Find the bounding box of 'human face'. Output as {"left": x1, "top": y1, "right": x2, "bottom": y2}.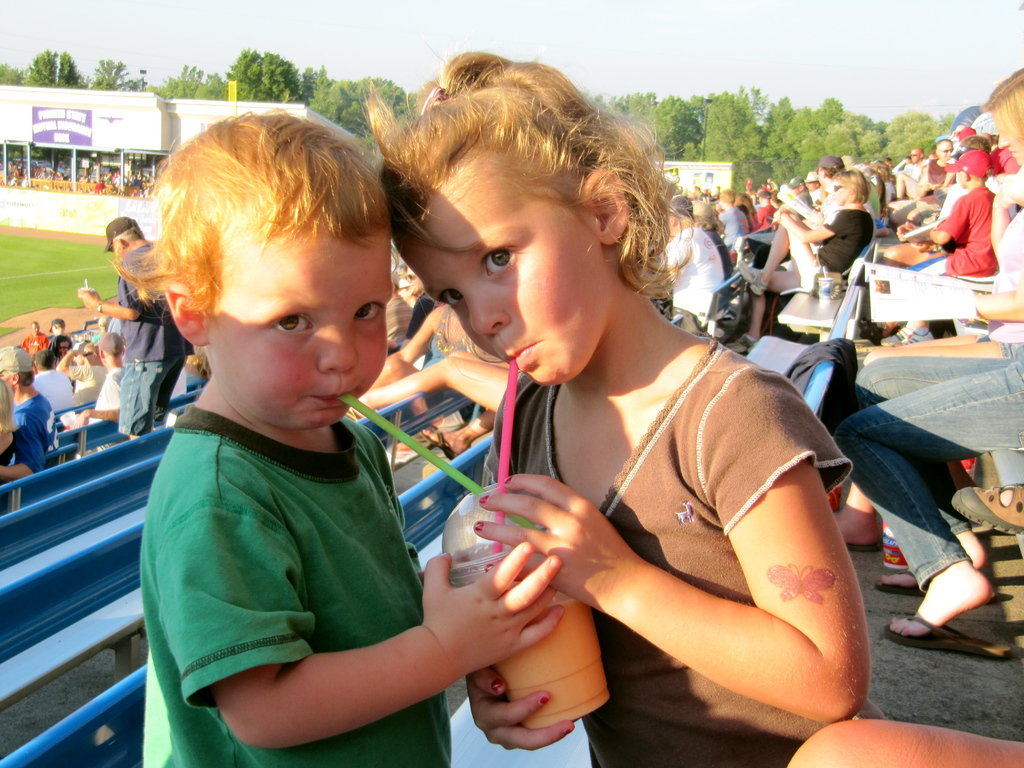
{"left": 804, "top": 180, "right": 819, "bottom": 193}.
